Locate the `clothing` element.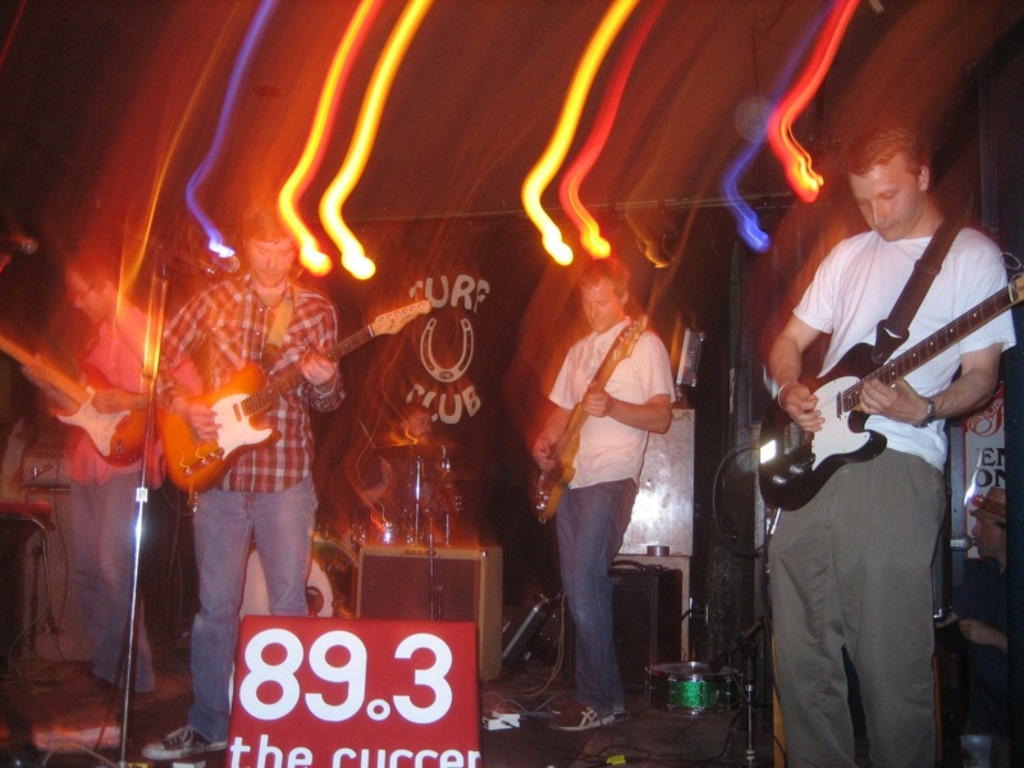
Element bbox: rect(945, 556, 1023, 714).
